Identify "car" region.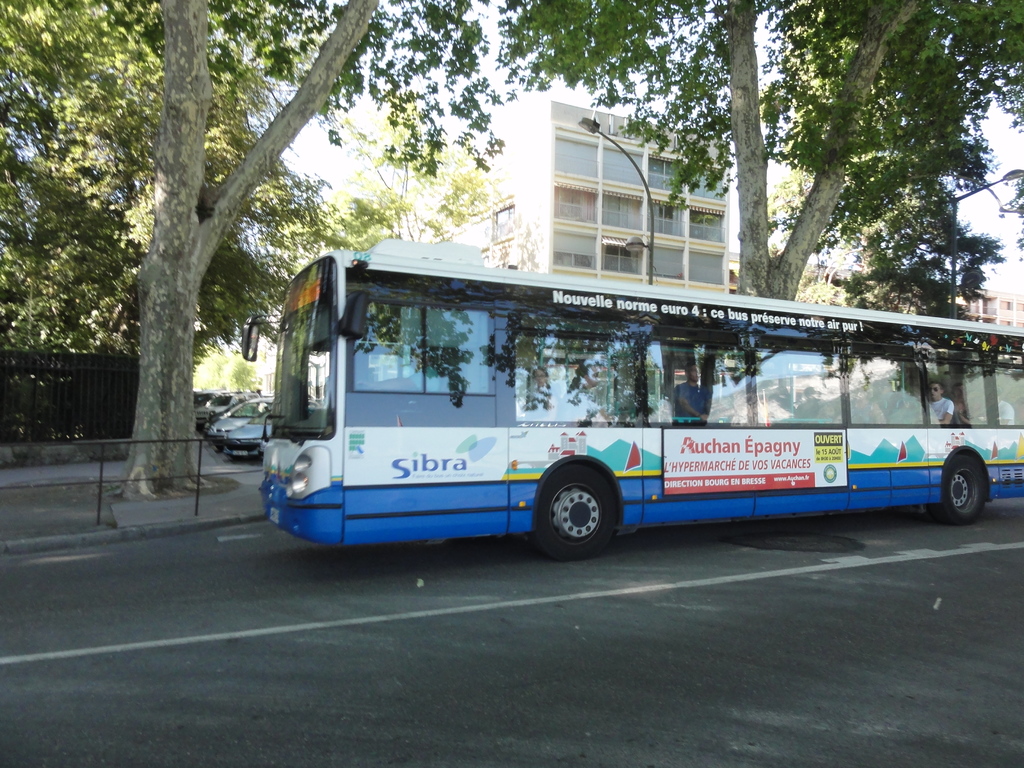
Region: locate(209, 403, 274, 445).
